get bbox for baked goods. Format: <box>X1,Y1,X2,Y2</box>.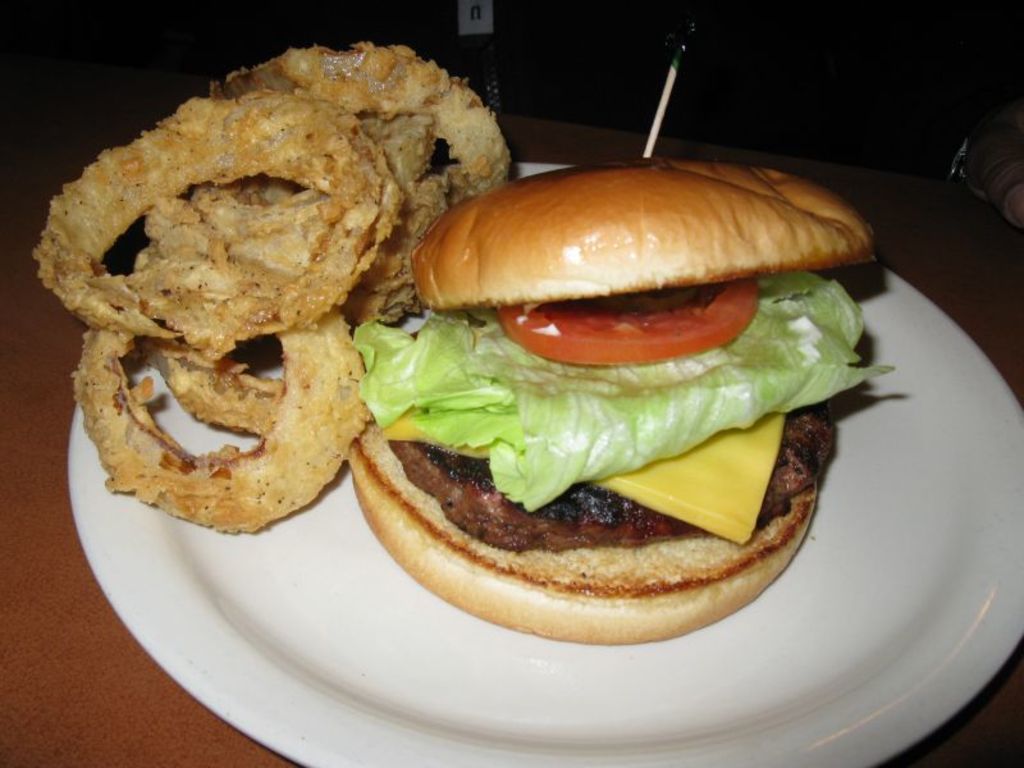
<box>31,41,515,536</box>.
